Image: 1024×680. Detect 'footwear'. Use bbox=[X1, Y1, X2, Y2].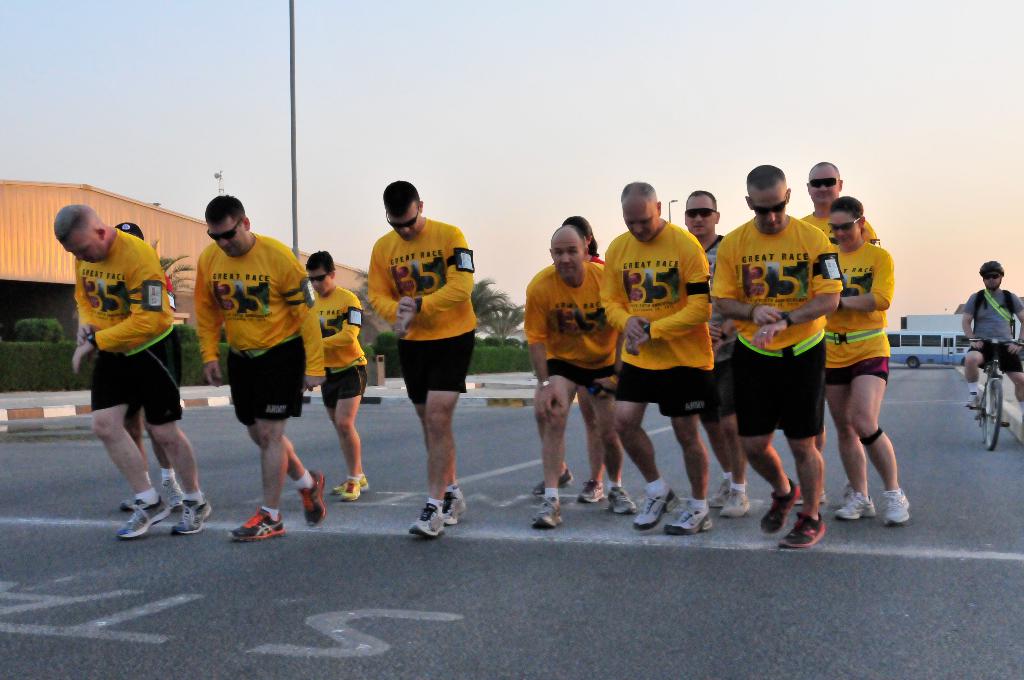
bbox=[662, 499, 714, 534].
